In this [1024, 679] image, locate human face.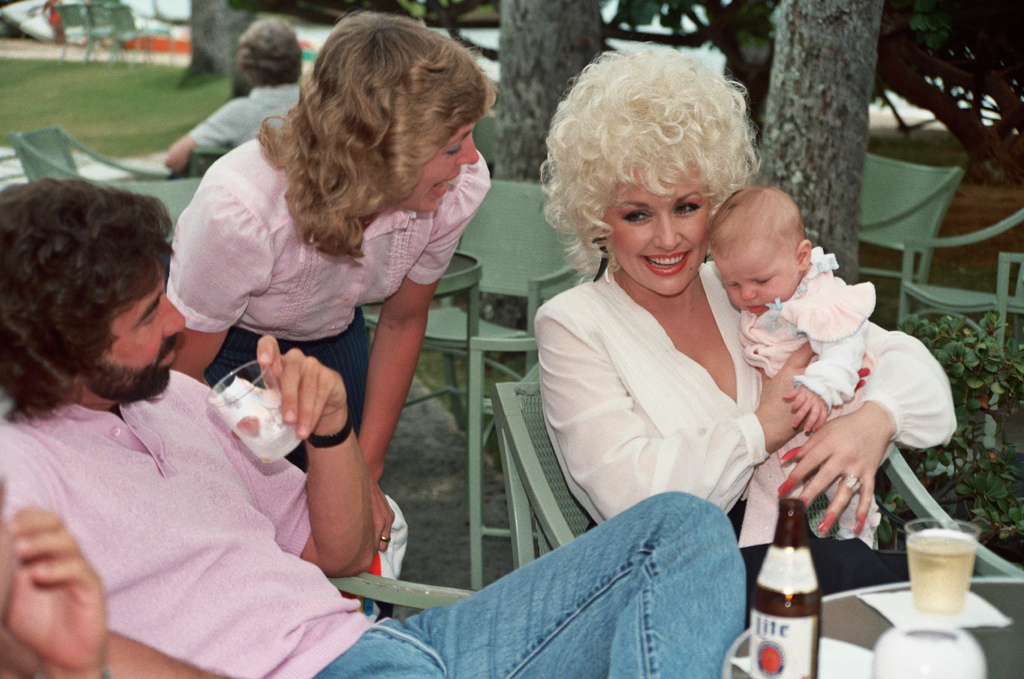
Bounding box: {"left": 713, "top": 243, "right": 801, "bottom": 319}.
